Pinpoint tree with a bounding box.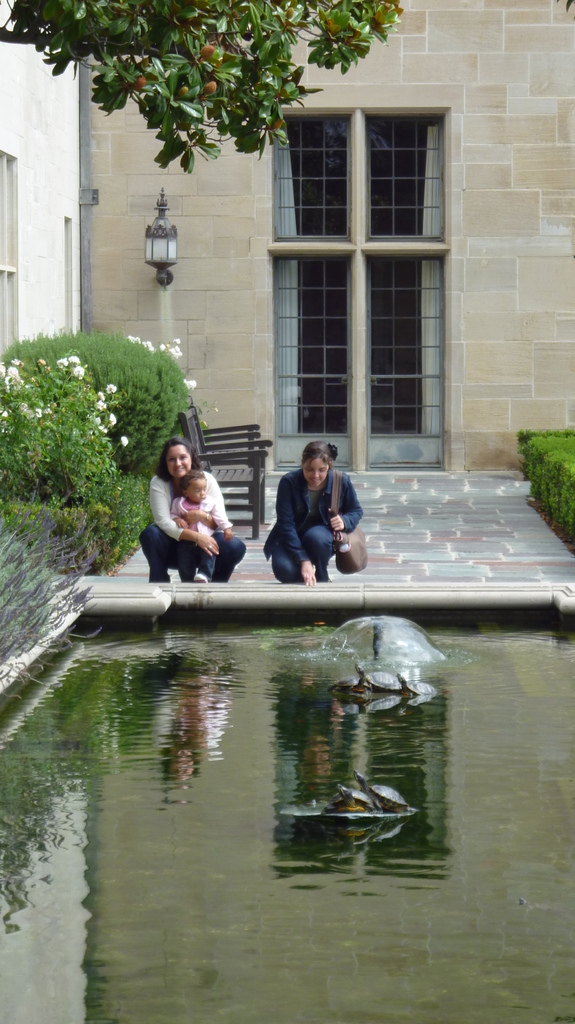
box(0, 0, 406, 176).
